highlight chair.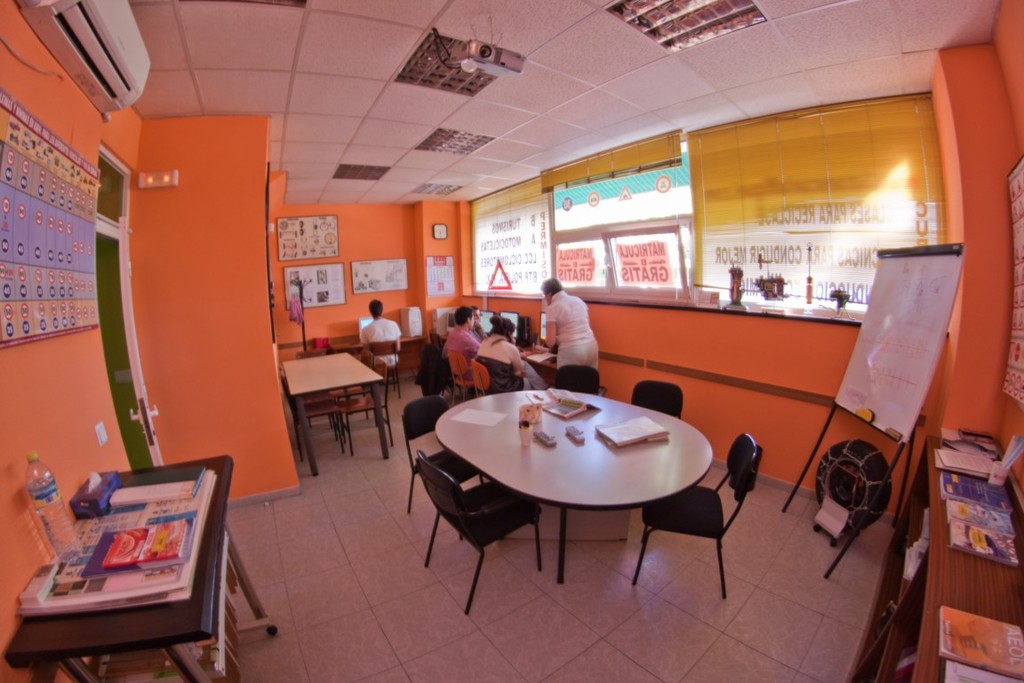
Highlighted region: detection(556, 366, 603, 397).
